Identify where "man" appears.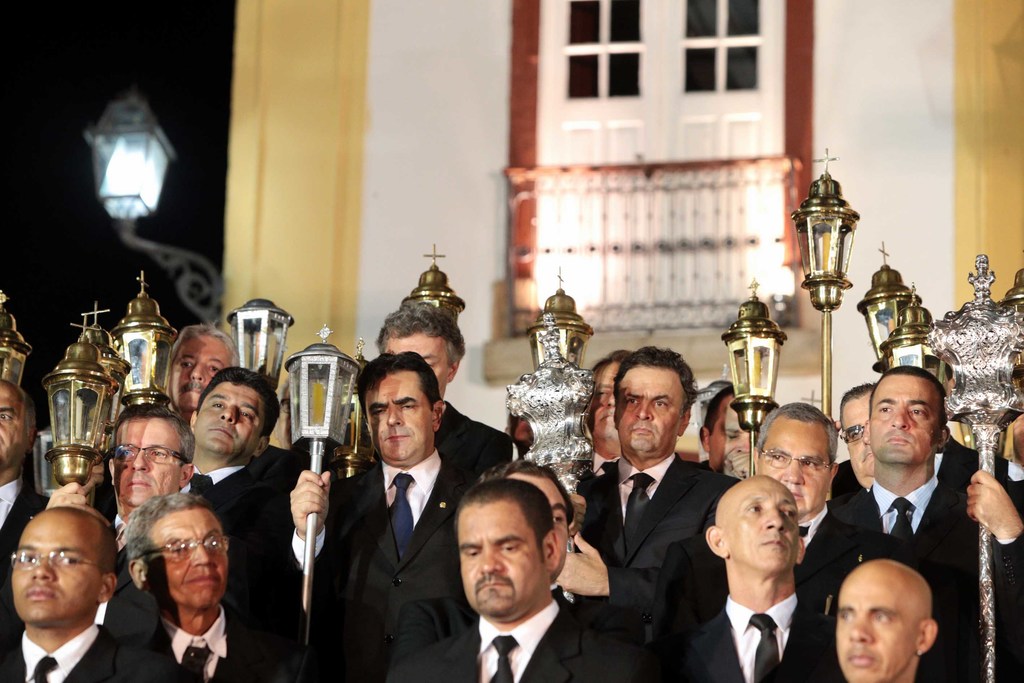
Appears at bbox(70, 406, 196, 636).
